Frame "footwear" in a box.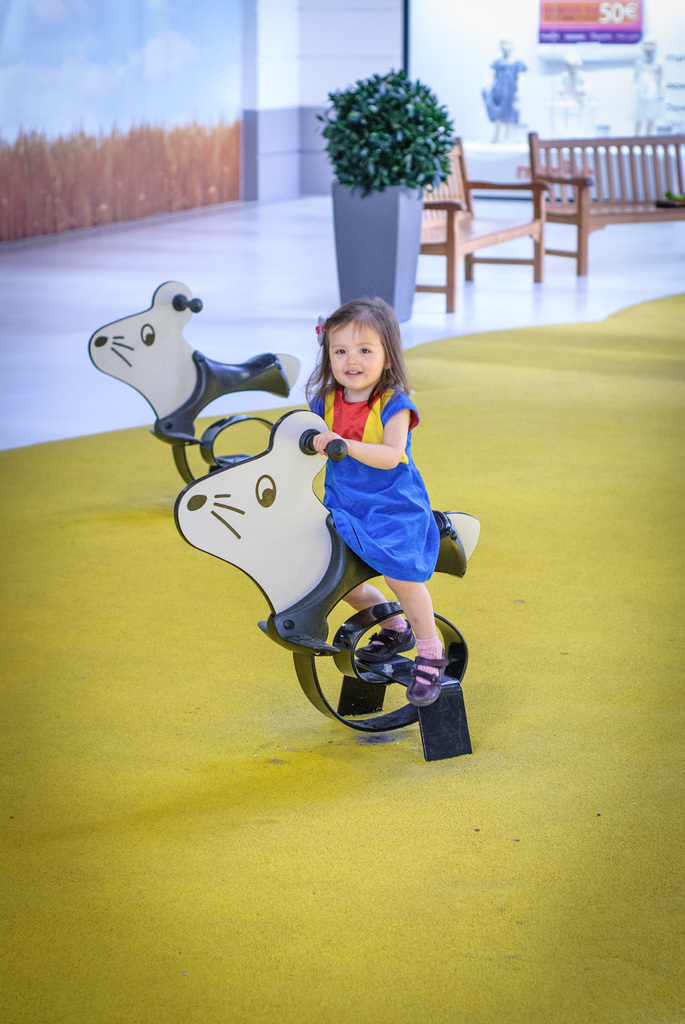
box(406, 662, 444, 701).
